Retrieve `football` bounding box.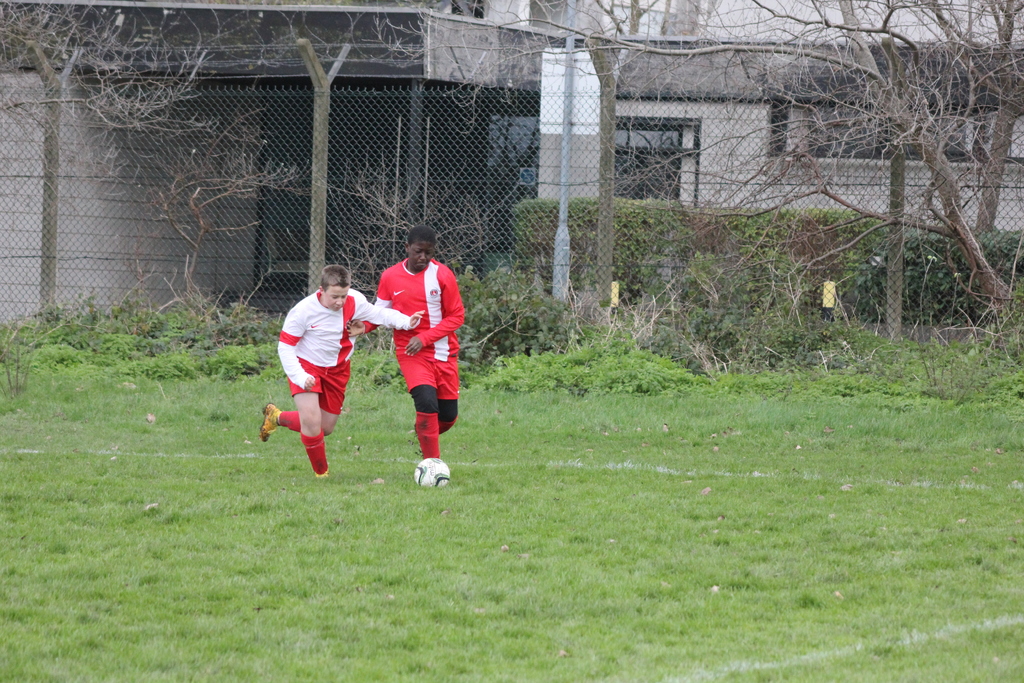
Bounding box: 413/457/452/491.
